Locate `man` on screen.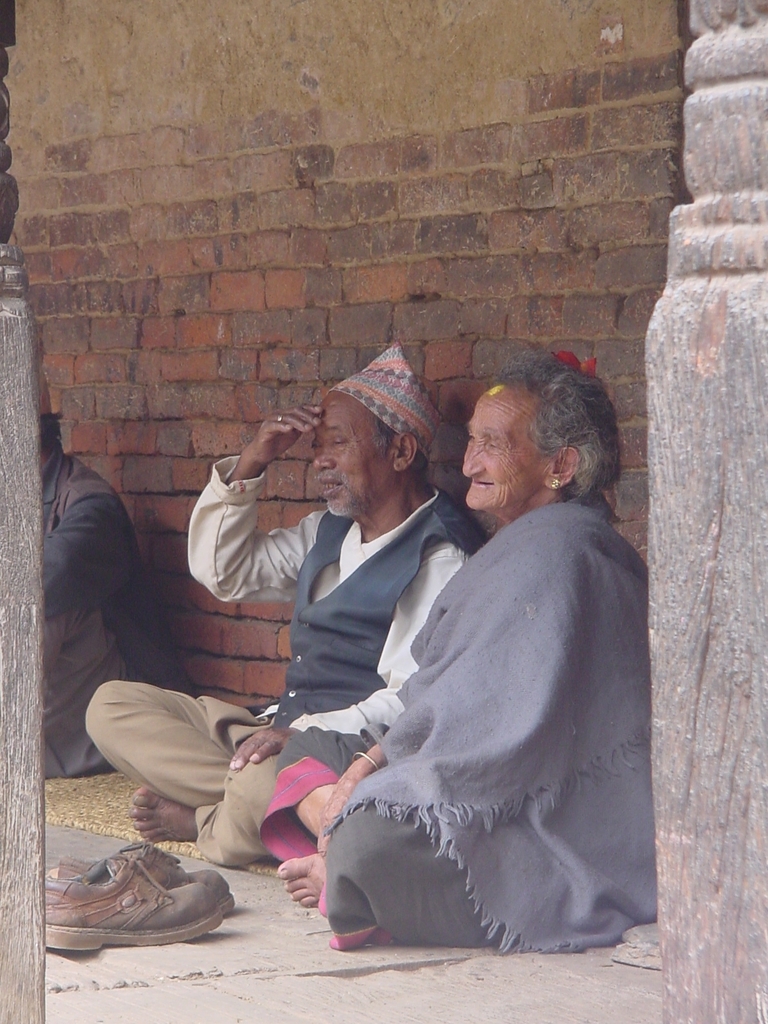
On screen at (left=91, top=316, right=509, bottom=890).
